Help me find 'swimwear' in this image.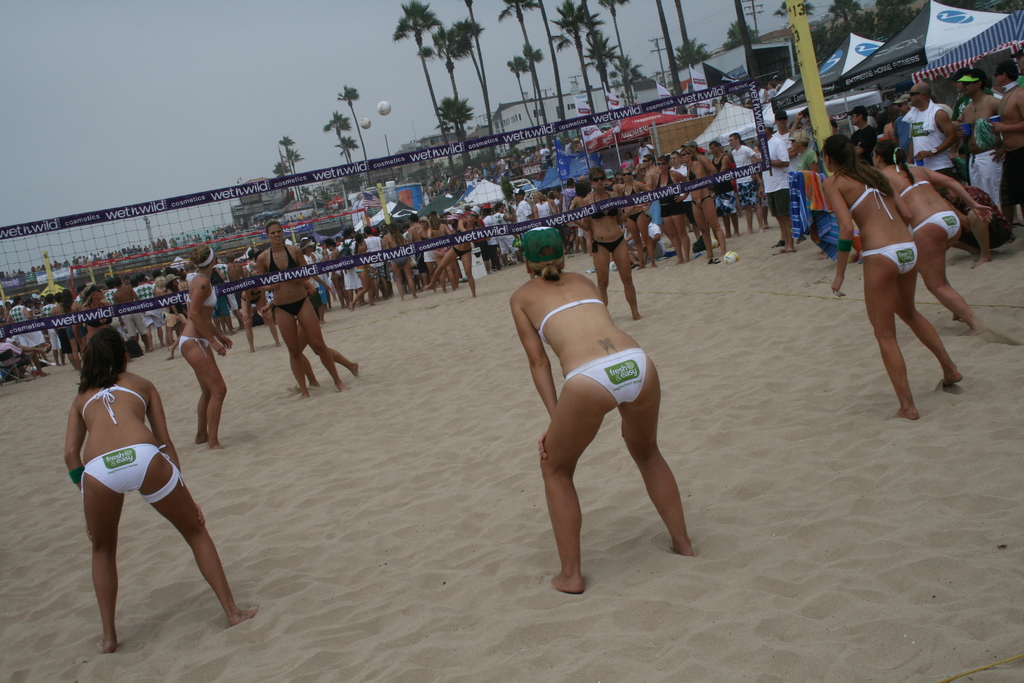
Found it: {"left": 590, "top": 192, "right": 619, "bottom": 218}.
